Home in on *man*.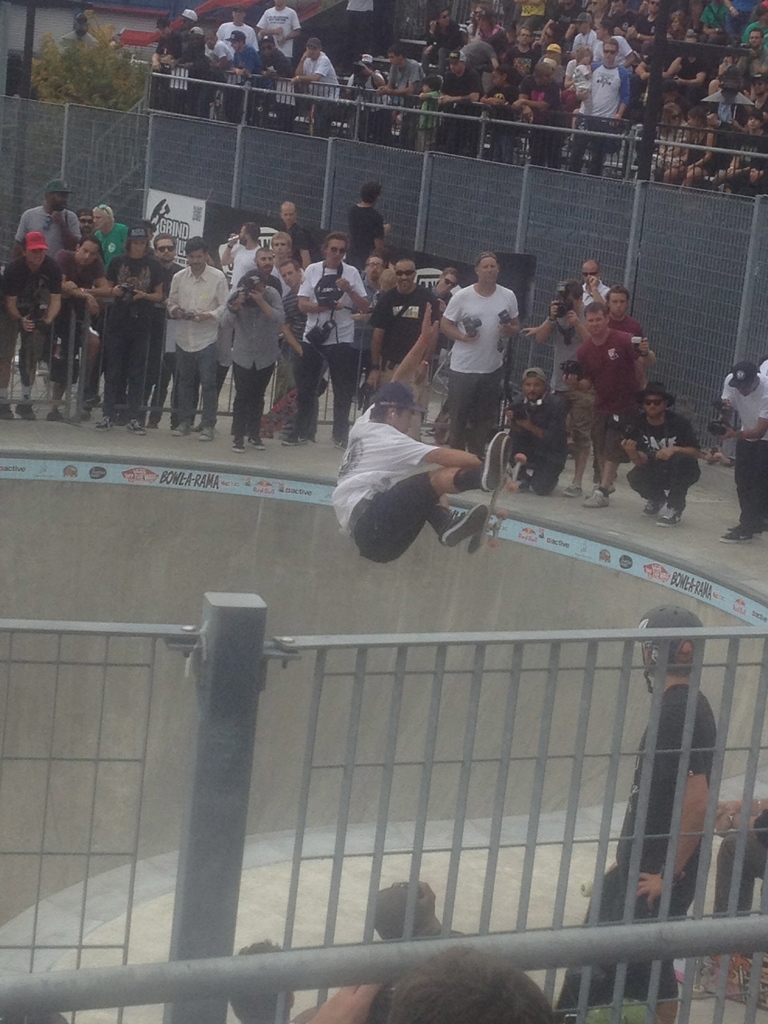
Homed in at crop(184, 8, 198, 33).
